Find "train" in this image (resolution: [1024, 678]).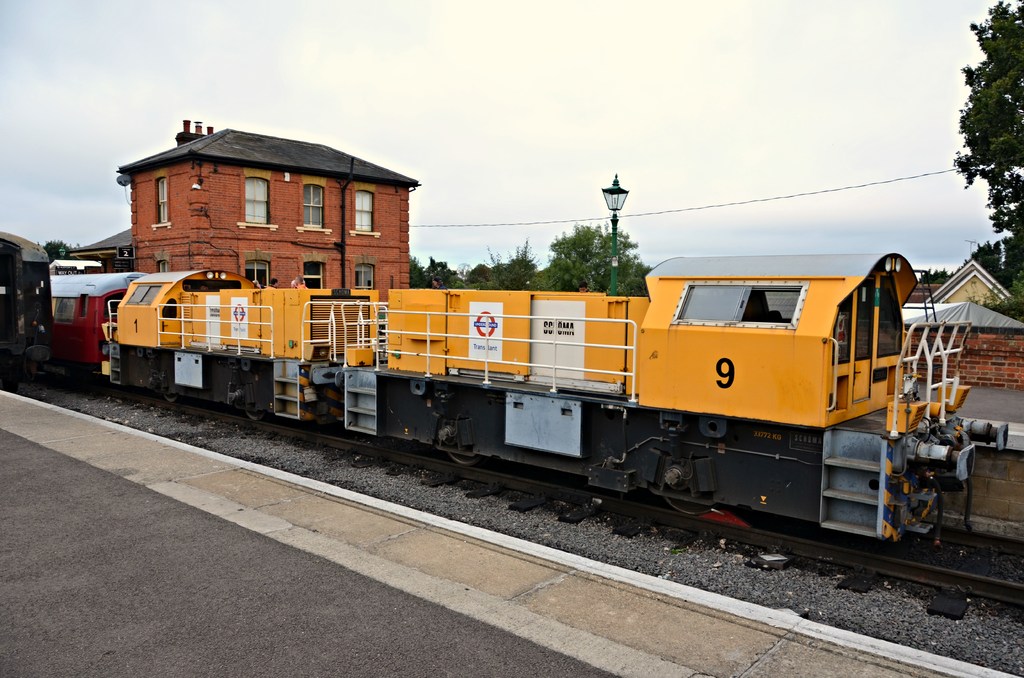
53 252 1012 560.
